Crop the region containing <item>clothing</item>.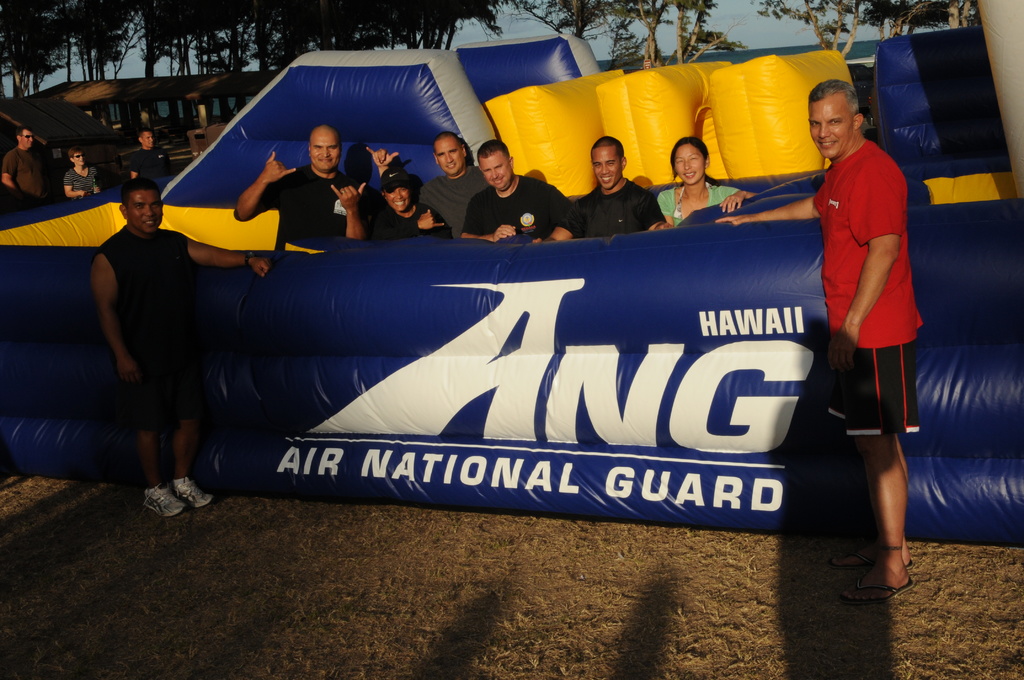
Crop region: (x1=239, y1=161, x2=353, y2=250).
